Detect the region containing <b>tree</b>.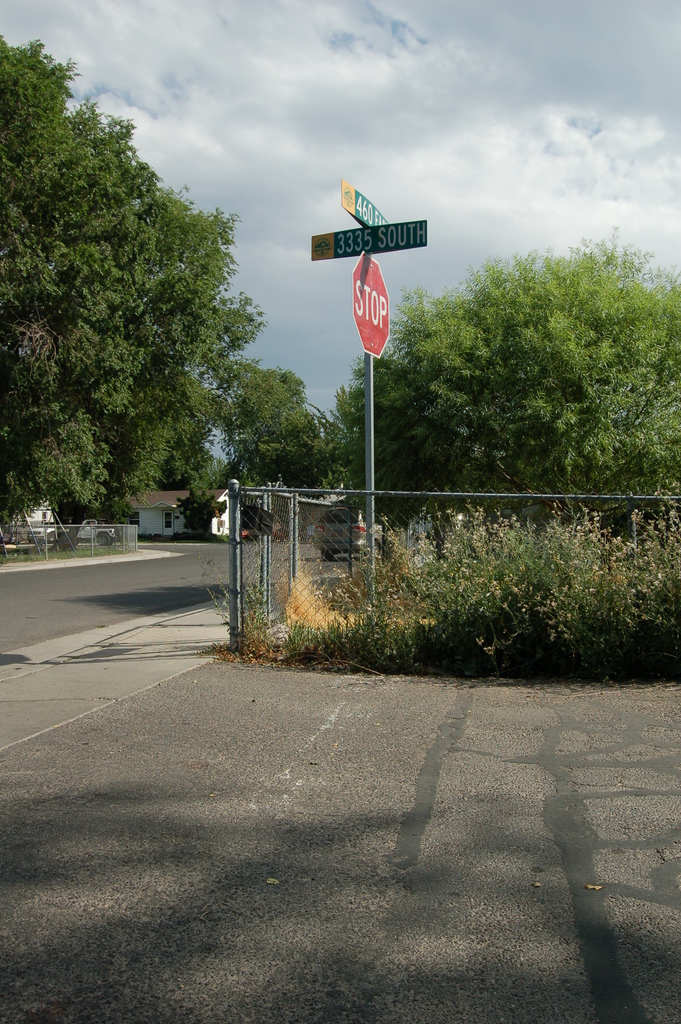
bbox=(170, 350, 336, 545).
